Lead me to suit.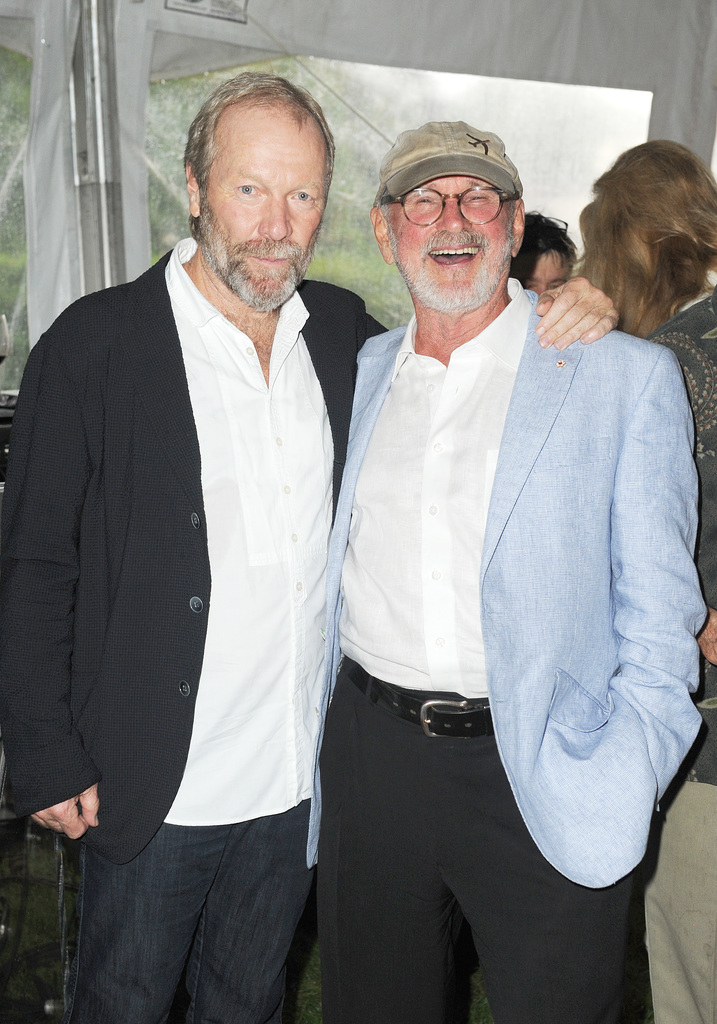
Lead to {"left": 298, "top": 280, "right": 711, "bottom": 1023}.
